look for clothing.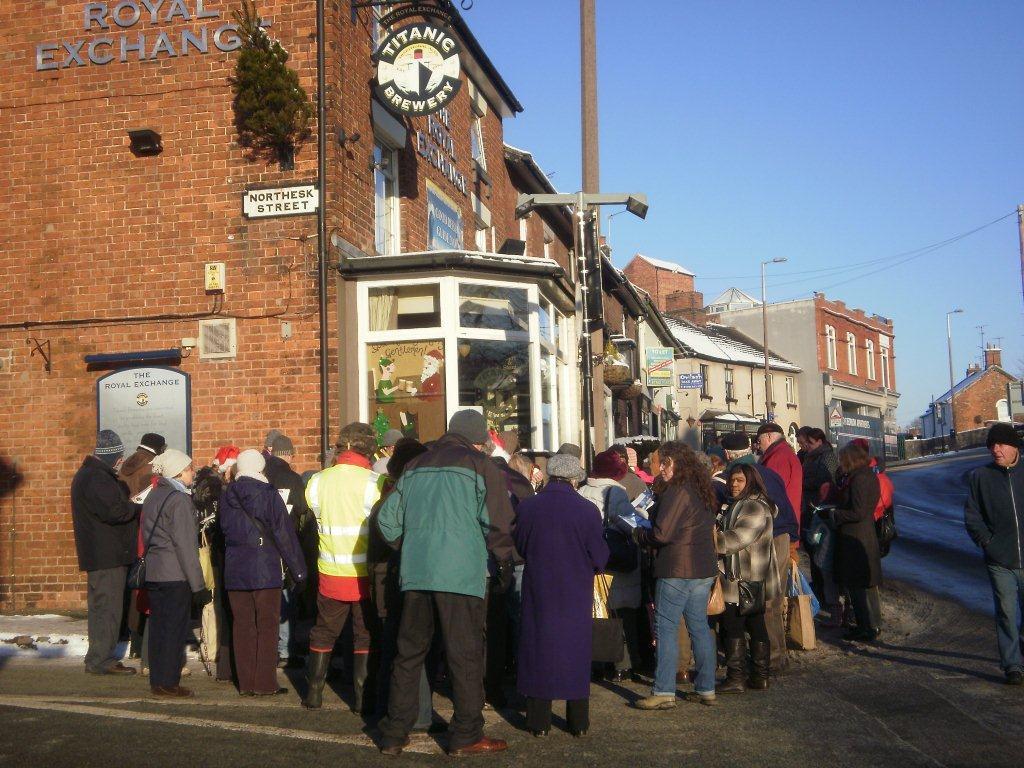
Found: {"x1": 216, "y1": 476, "x2": 309, "y2": 692}.
